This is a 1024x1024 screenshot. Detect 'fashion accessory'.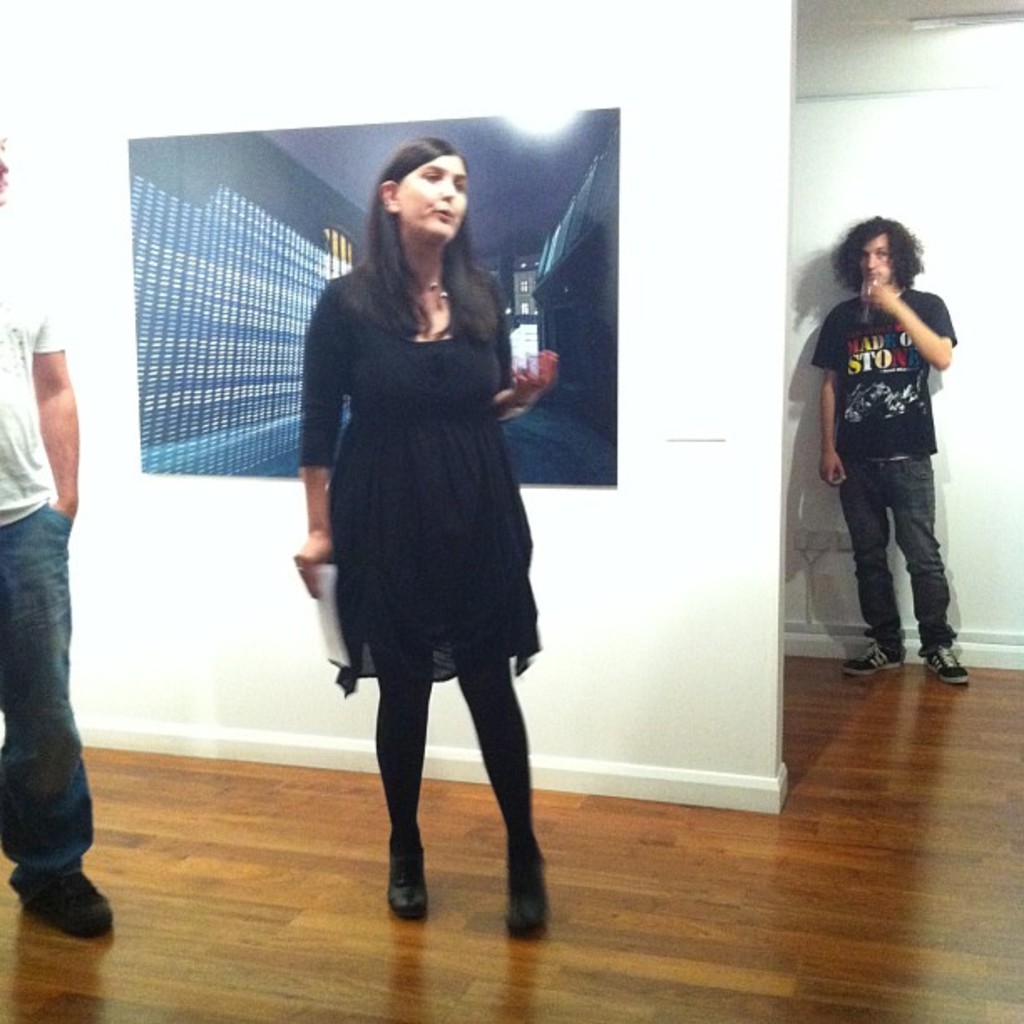
{"x1": 383, "y1": 827, "x2": 430, "y2": 915}.
